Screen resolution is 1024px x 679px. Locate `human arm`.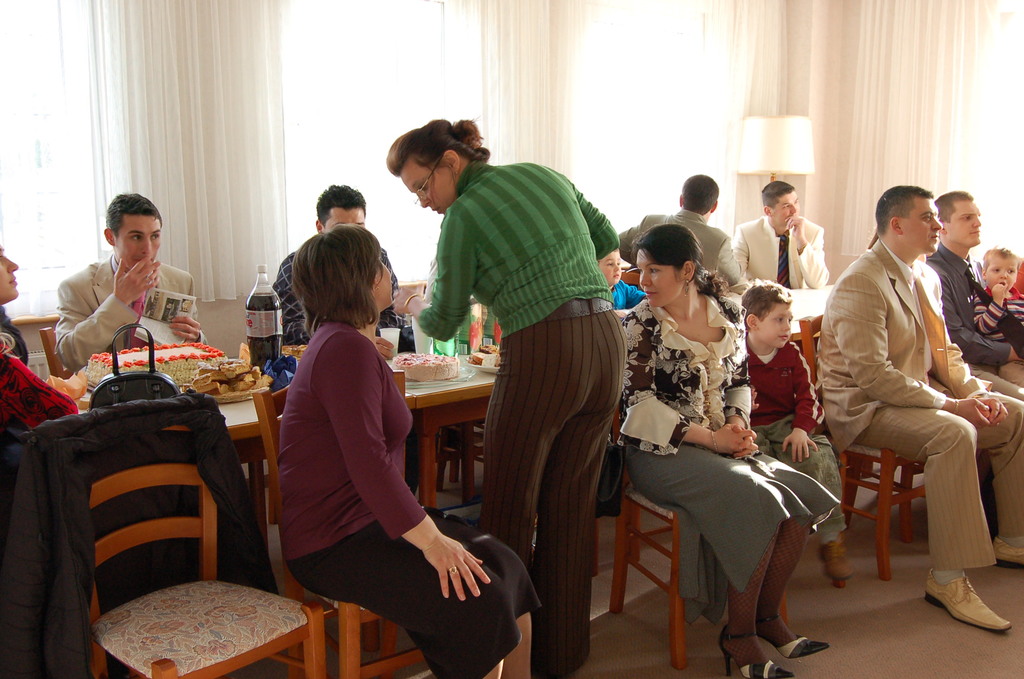
bbox=[269, 259, 394, 363].
